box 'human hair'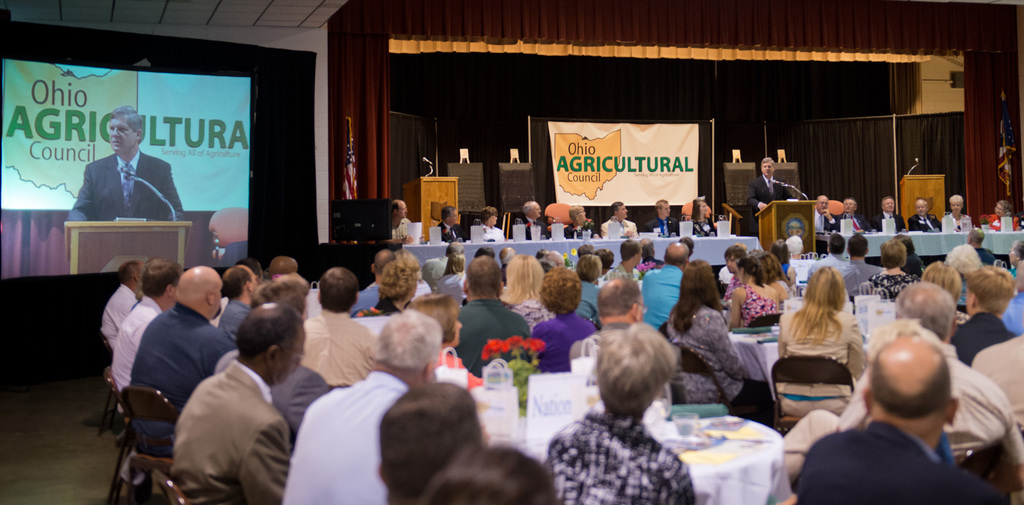
bbox(863, 341, 954, 422)
